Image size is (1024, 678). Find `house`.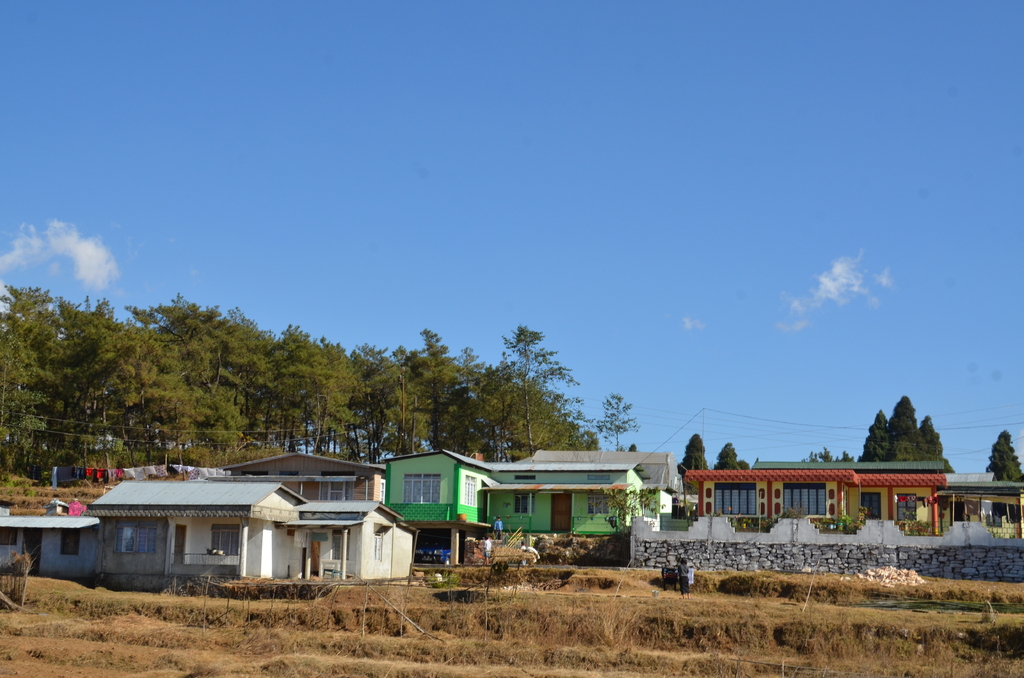
bbox=[480, 448, 687, 535].
